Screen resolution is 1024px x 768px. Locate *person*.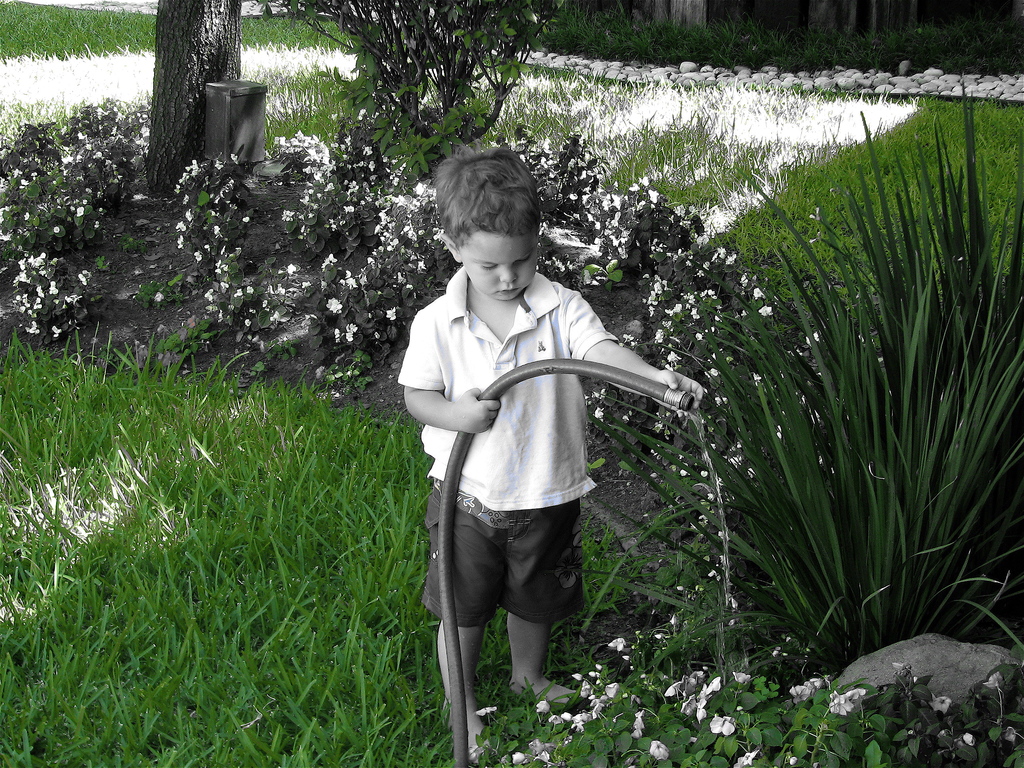
399:145:706:760.
